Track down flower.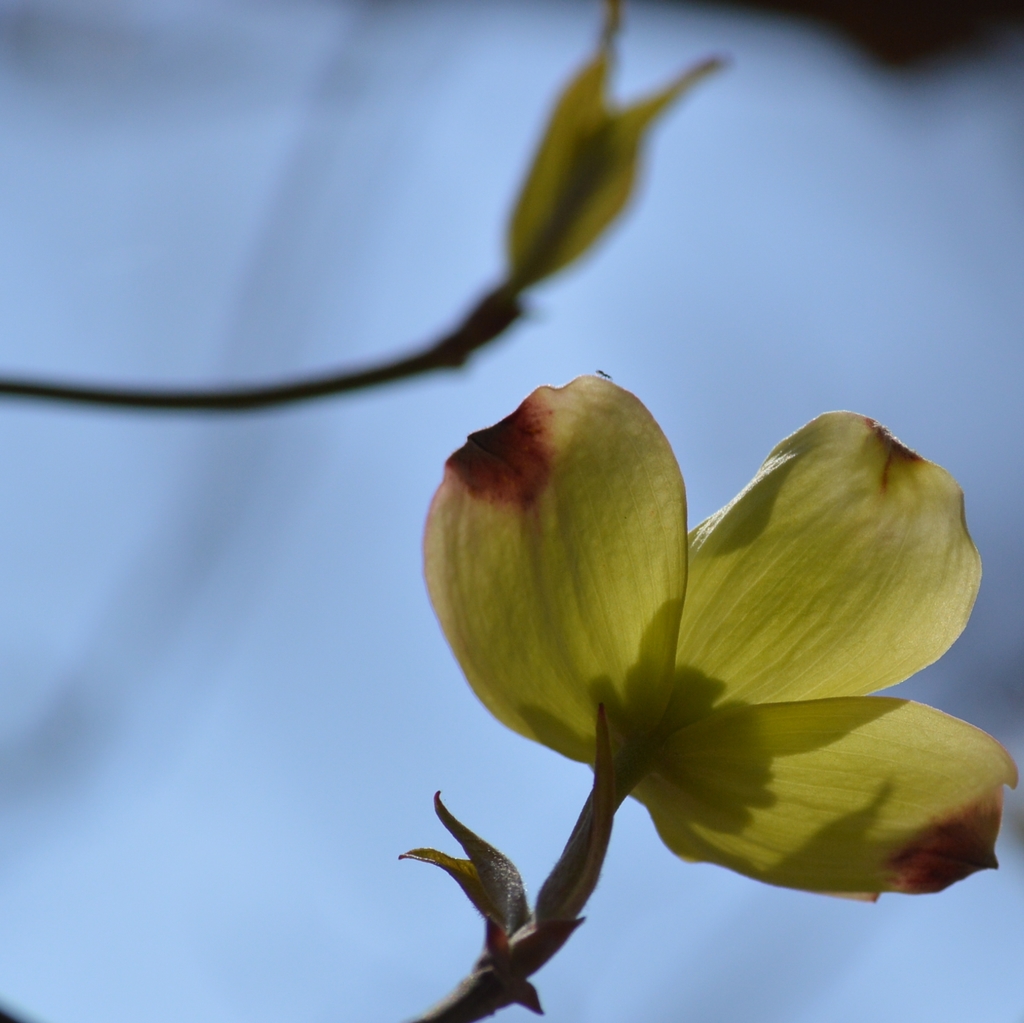
Tracked to locate(423, 369, 1023, 905).
